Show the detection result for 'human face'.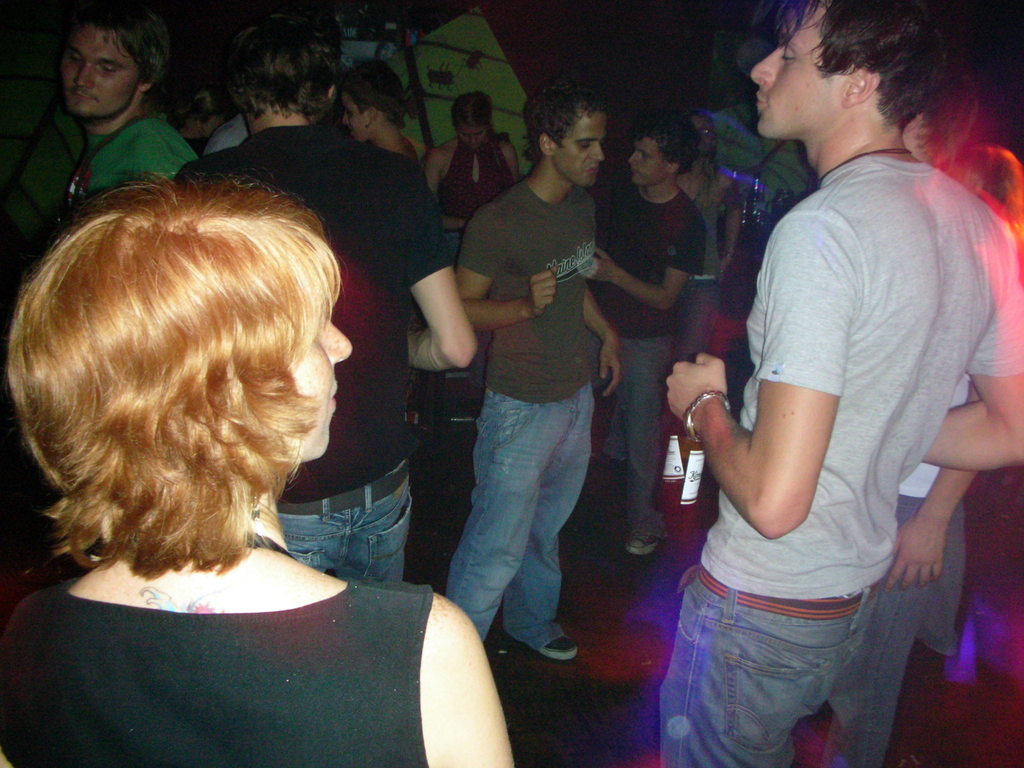
625,135,670,189.
